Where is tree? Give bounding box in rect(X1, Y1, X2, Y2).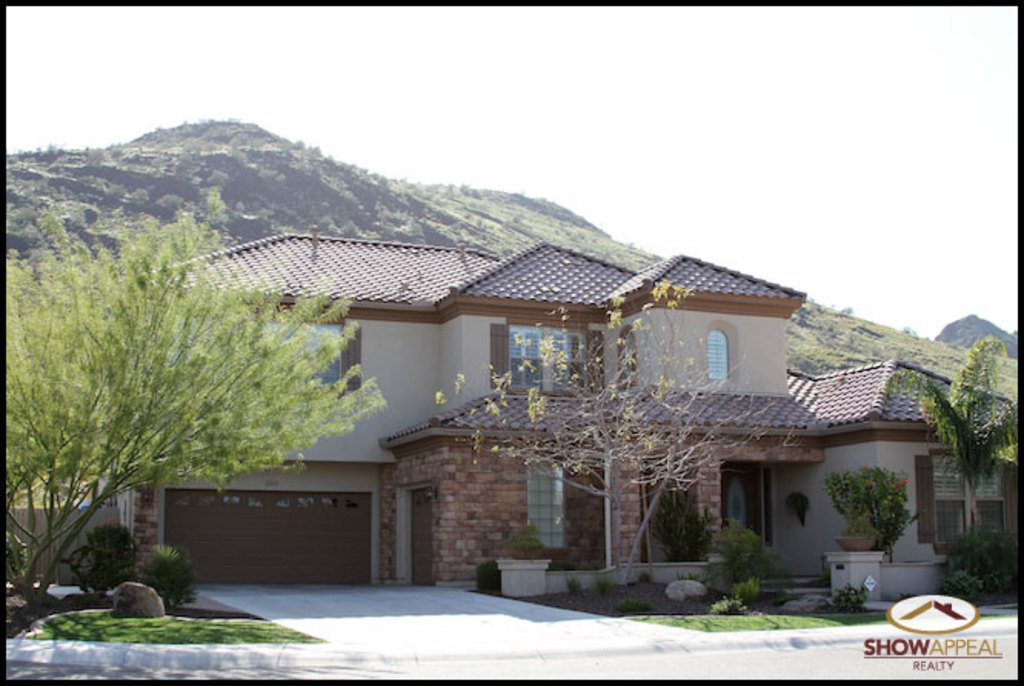
rect(906, 334, 1022, 564).
